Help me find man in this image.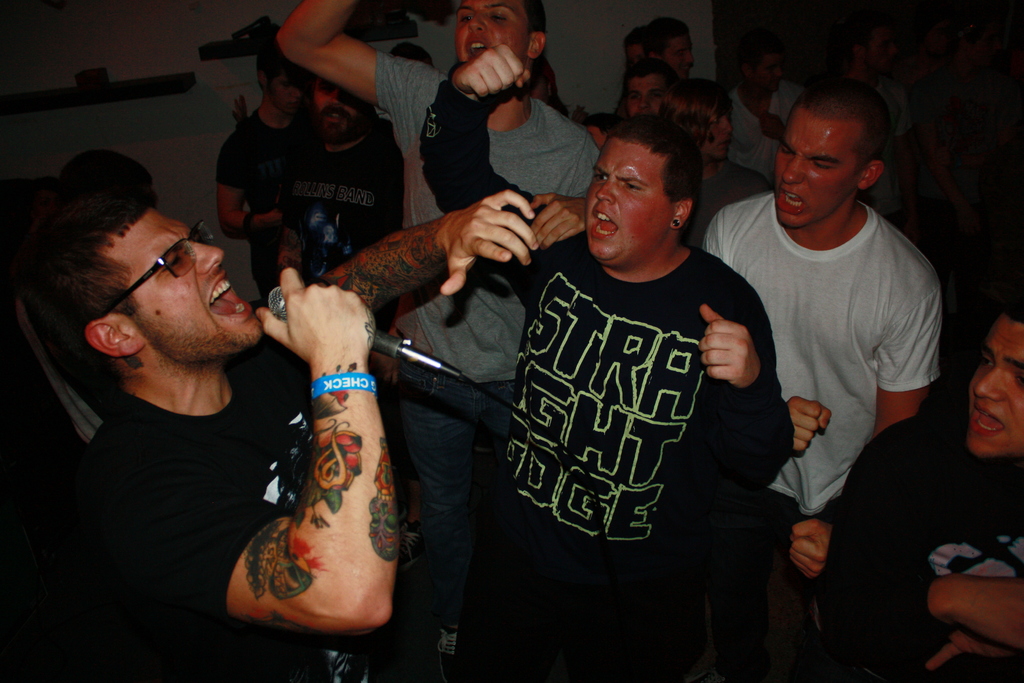
Found it: <region>813, 283, 1023, 682</region>.
